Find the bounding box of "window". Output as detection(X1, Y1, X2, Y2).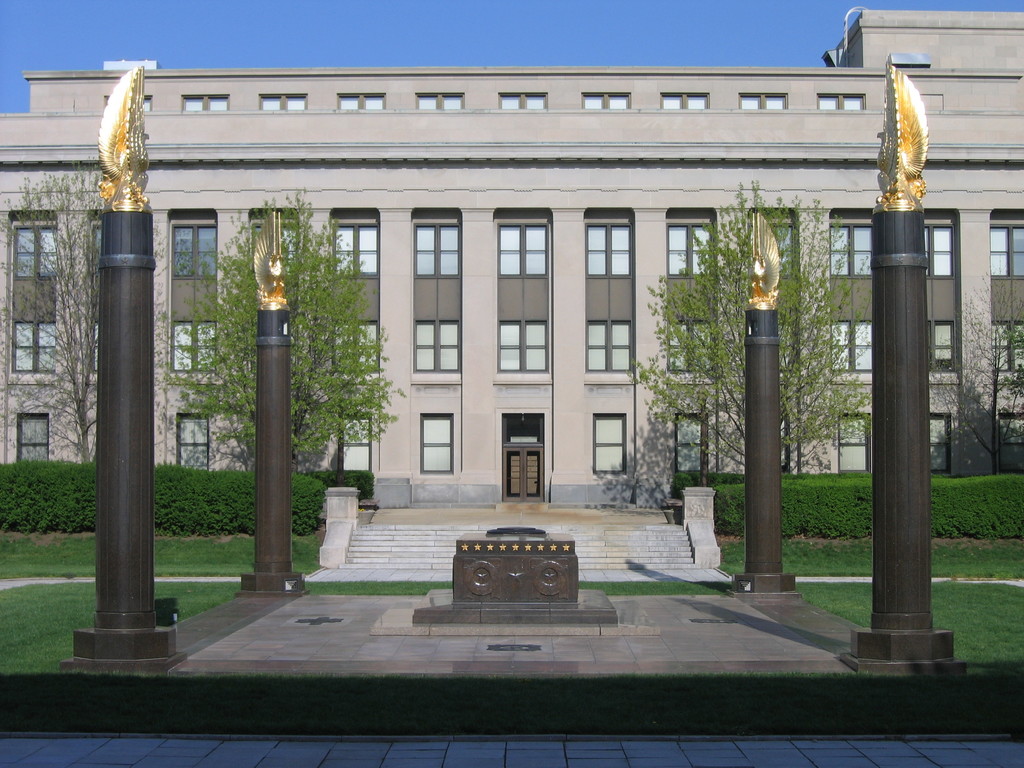
detection(334, 321, 379, 370).
